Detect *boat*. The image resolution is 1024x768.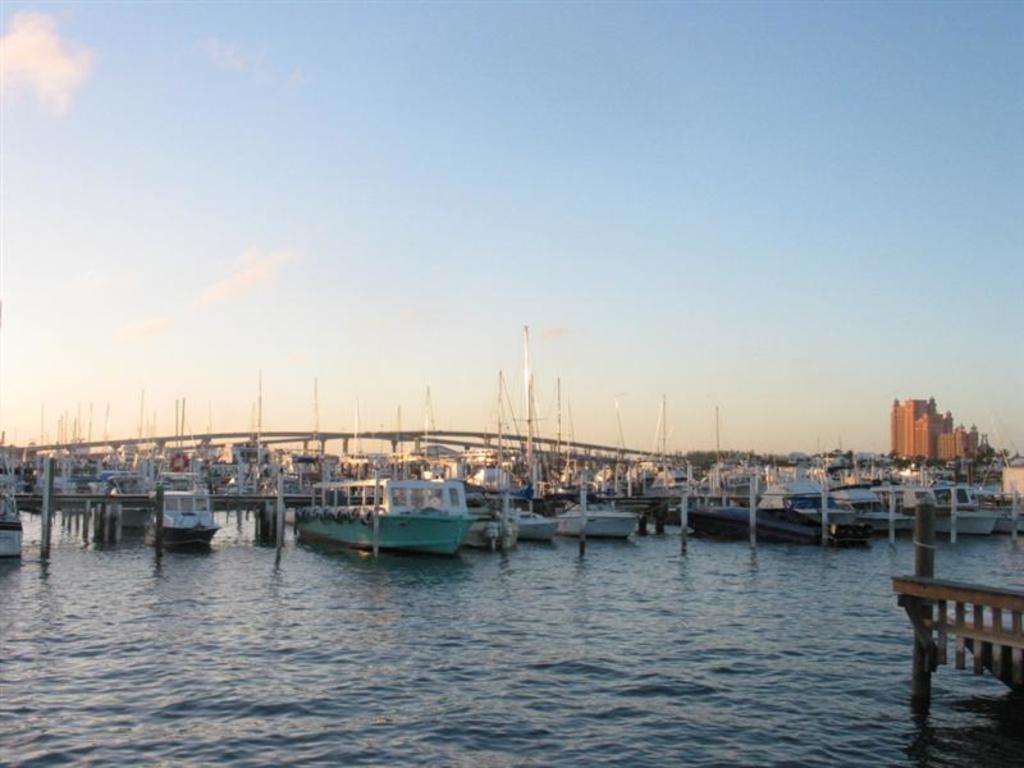
291, 472, 477, 563.
